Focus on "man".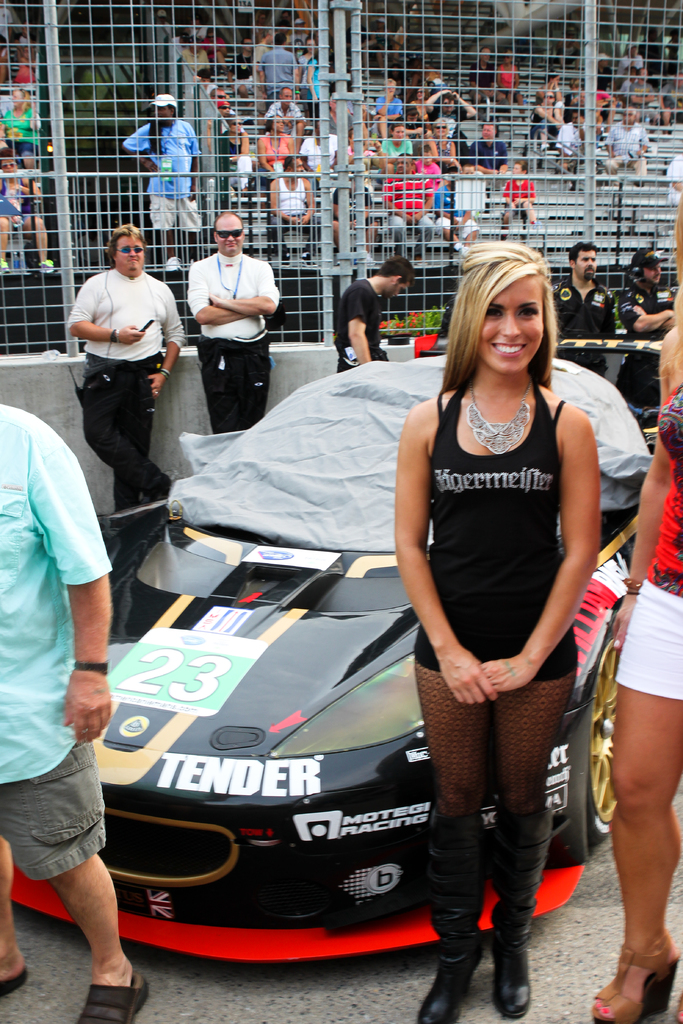
Focused at (67,221,191,514).
